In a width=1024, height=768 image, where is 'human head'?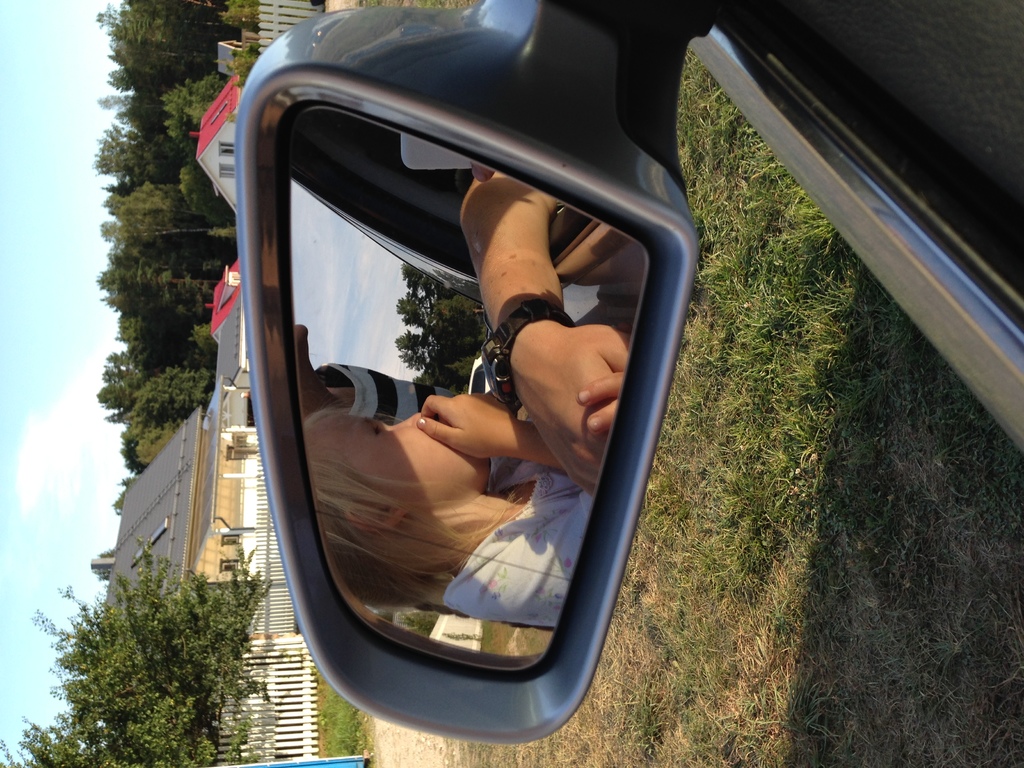
<box>271,396,497,621</box>.
